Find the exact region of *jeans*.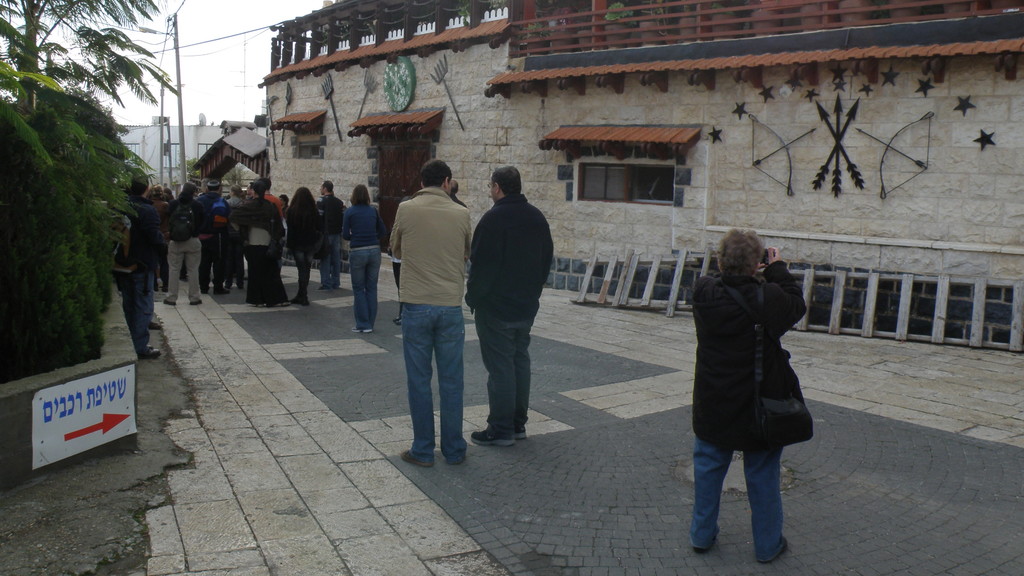
Exact region: region(119, 275, 152, 353).
